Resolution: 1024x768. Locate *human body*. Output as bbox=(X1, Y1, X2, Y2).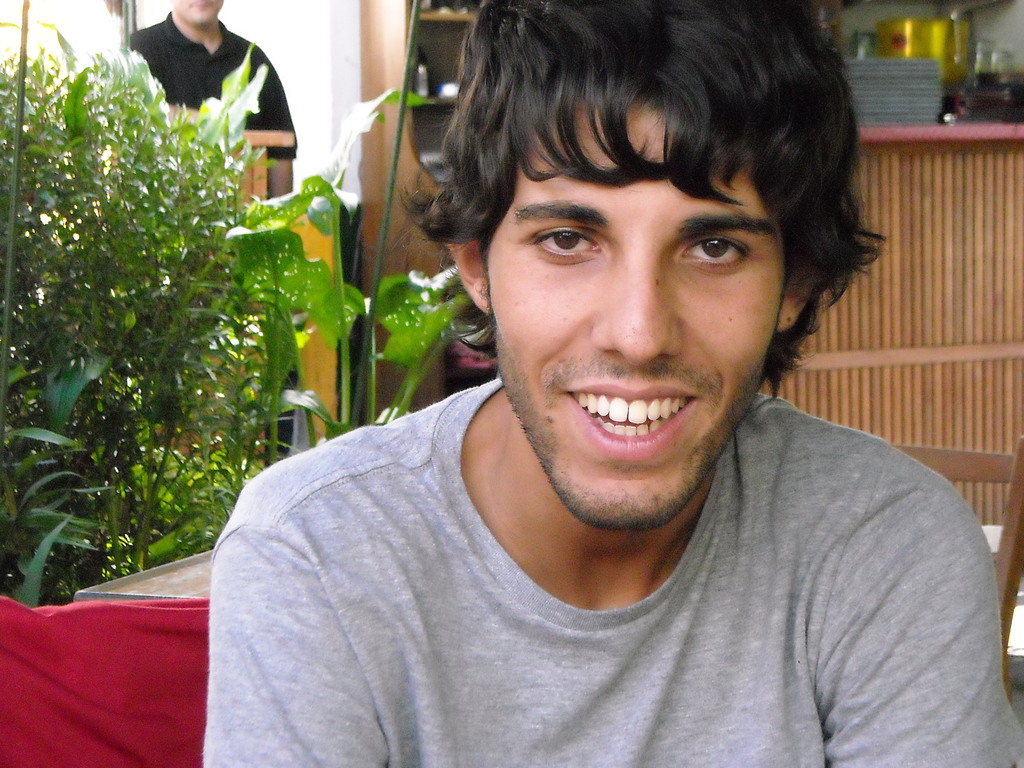
bbox=(127, 0, 295, 225).
